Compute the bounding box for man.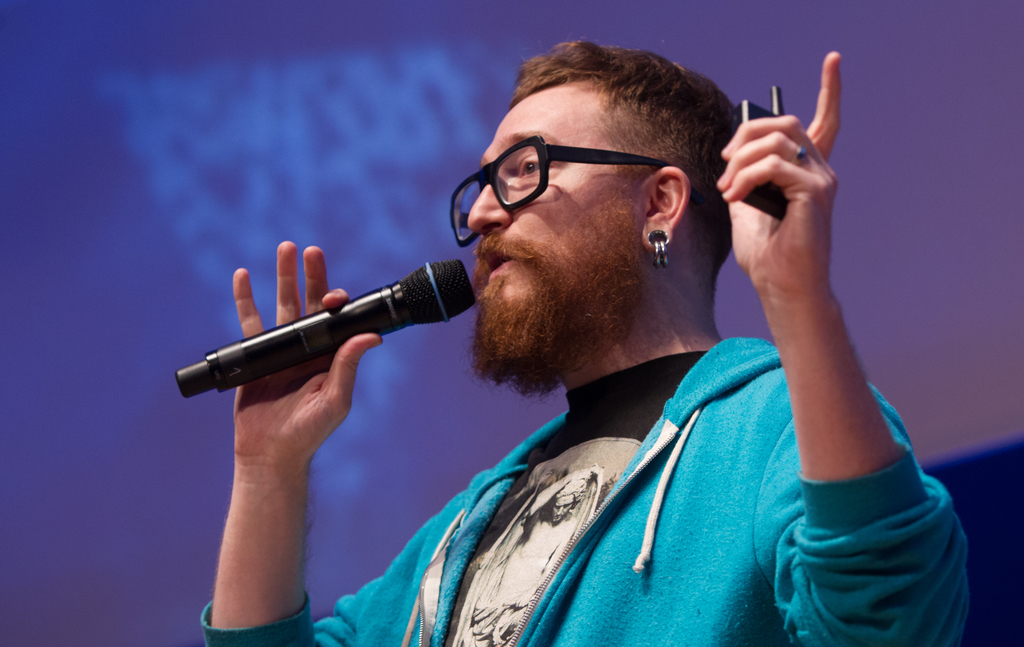
(left=186, top=35, right=973, bottom=646).
